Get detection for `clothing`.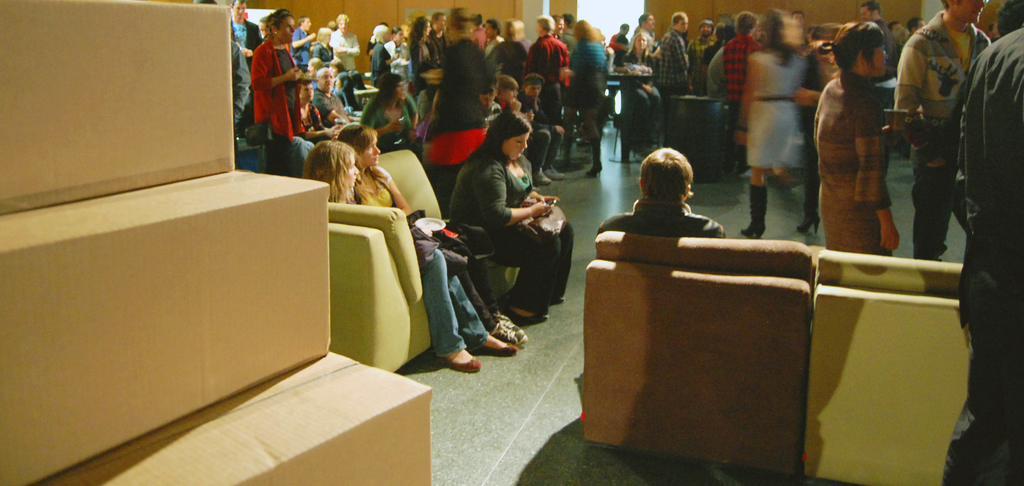
Detection: 650 26 695 99.
